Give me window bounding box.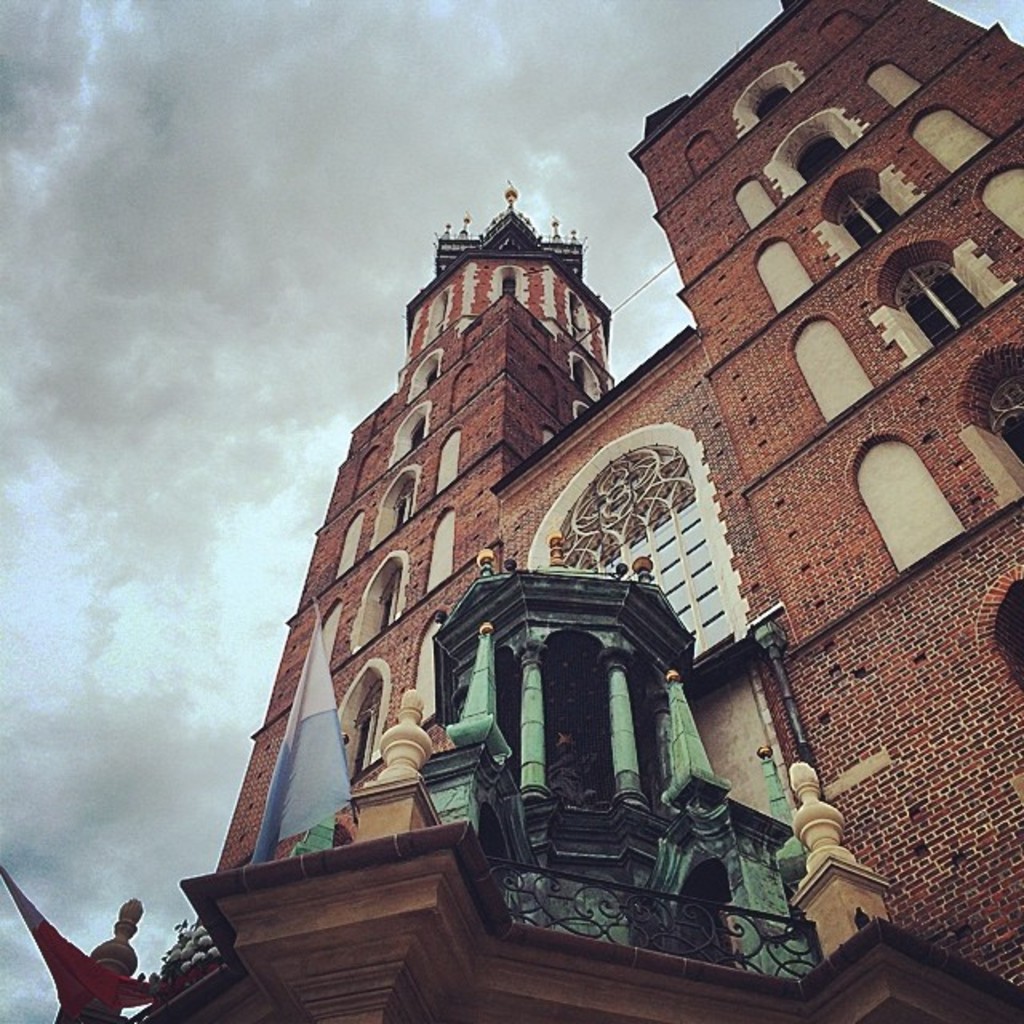
crop(837, 186, 901, 243).
